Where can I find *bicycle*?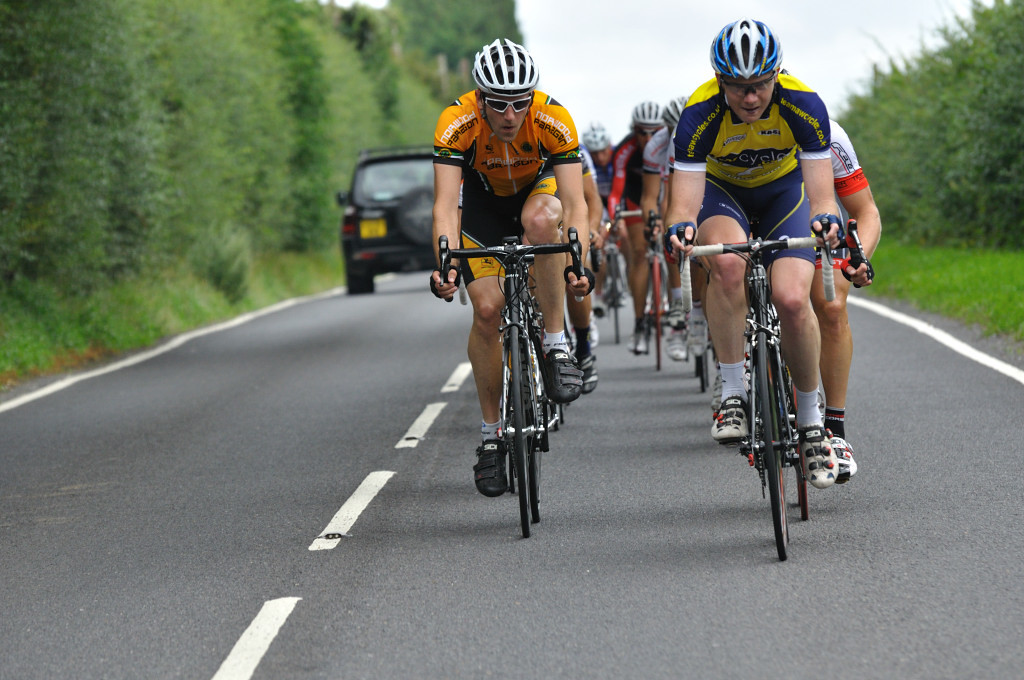
You can find it at (676,220,841,559).
